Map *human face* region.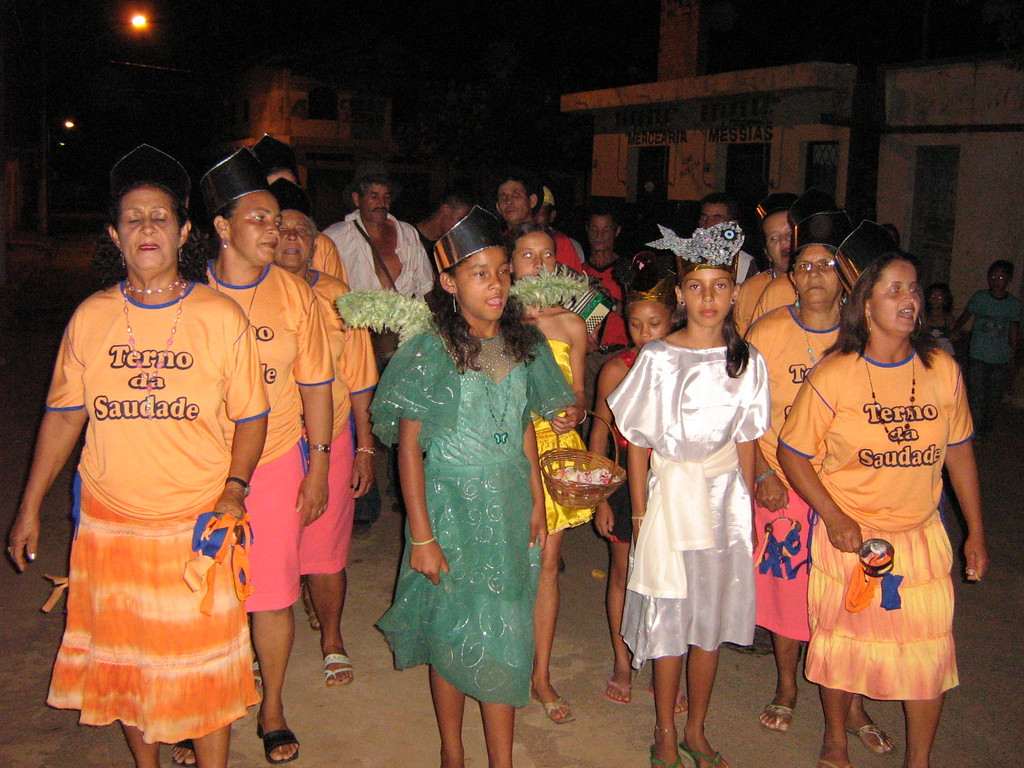
Mapped to bbox=[625, 301, 673, 347].
